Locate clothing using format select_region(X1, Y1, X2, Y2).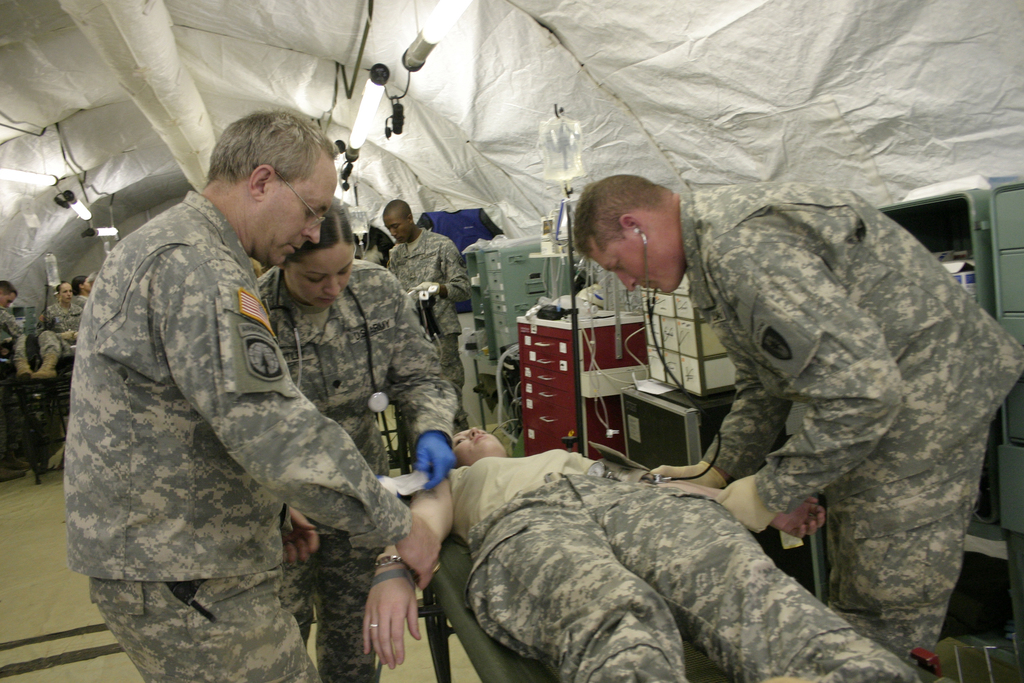
select_region(74, 291, 87, 306).
